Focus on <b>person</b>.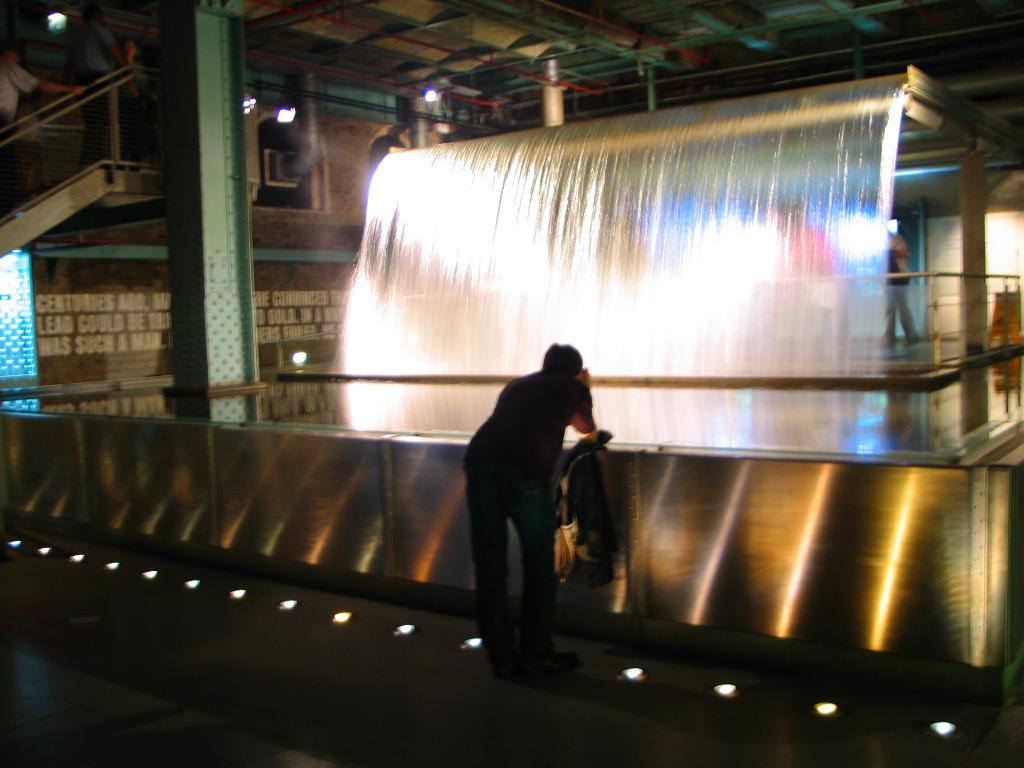
Focused at (463,324,609,681).
